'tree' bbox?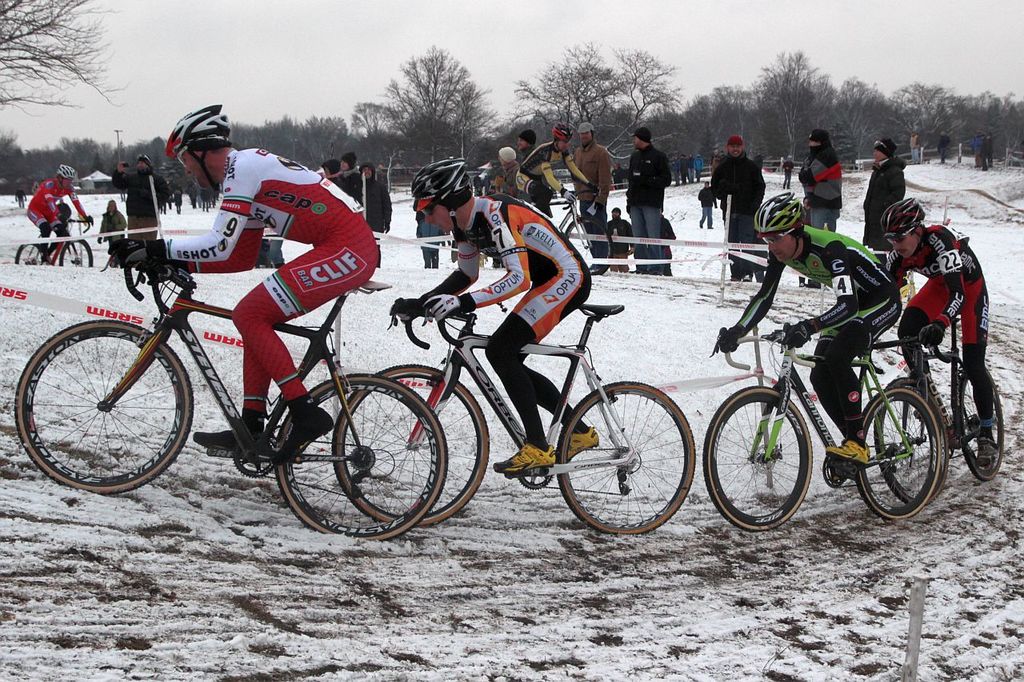
993:101:1023:162
